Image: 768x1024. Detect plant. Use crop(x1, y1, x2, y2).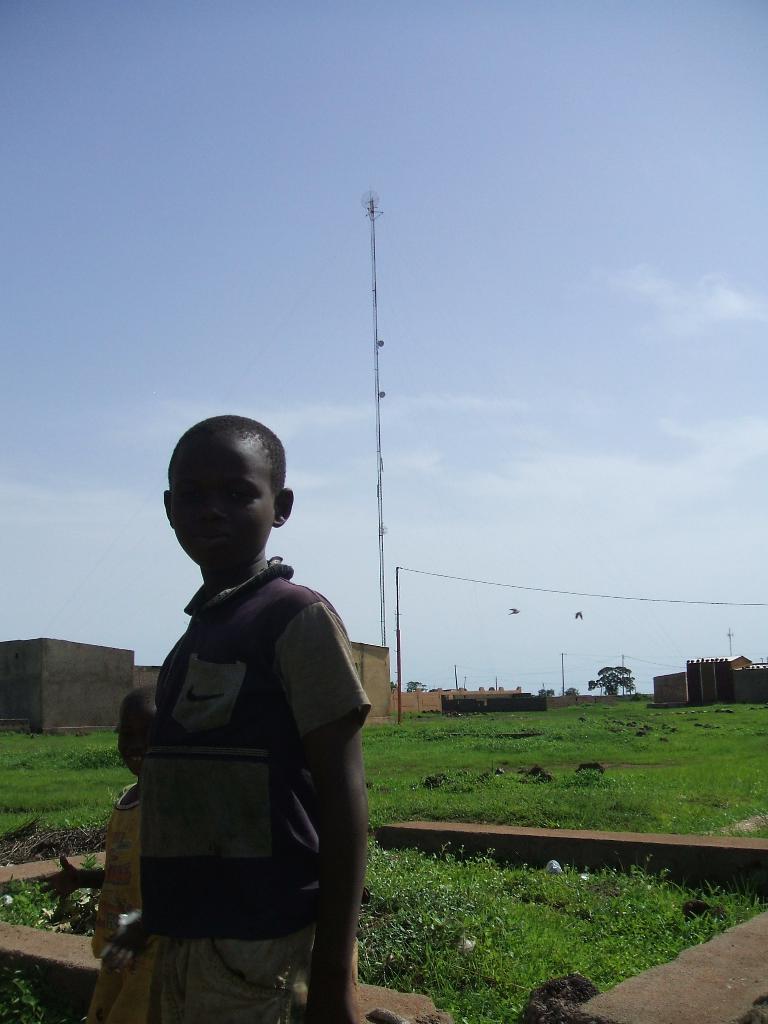
crop(503, 760, 559, 796).
